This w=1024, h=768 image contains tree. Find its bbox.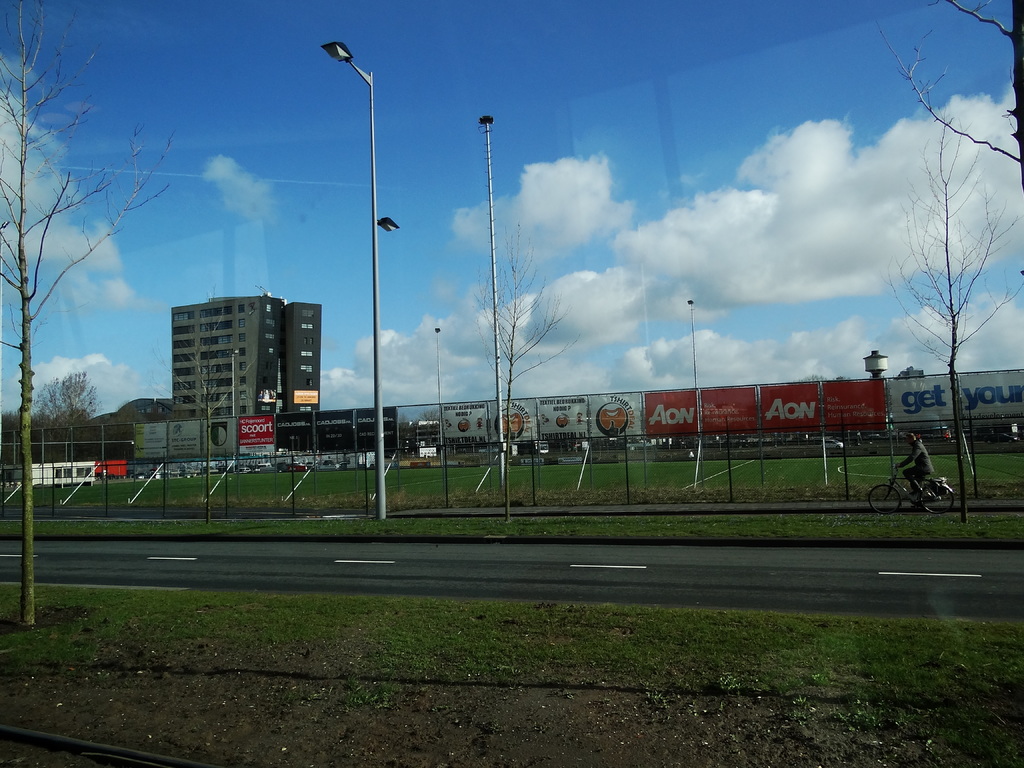
[x1=168, y1=274, x2=263, y2=526].
